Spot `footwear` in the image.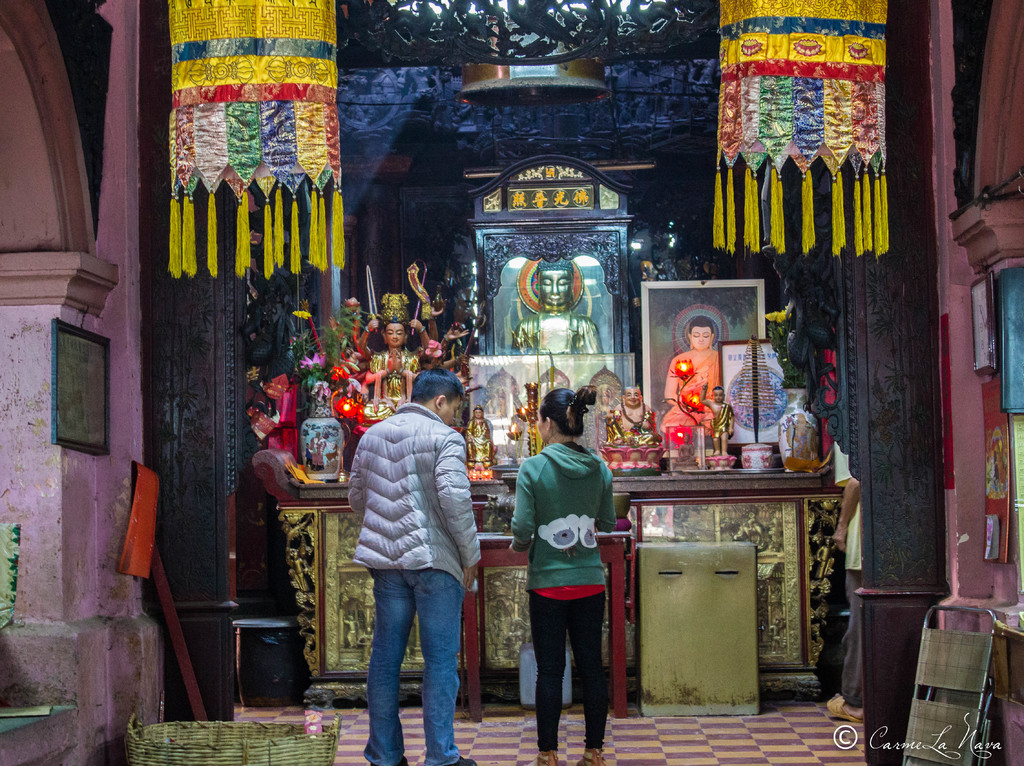
`footwear` found at bbox(573, 742, 602, 765).
